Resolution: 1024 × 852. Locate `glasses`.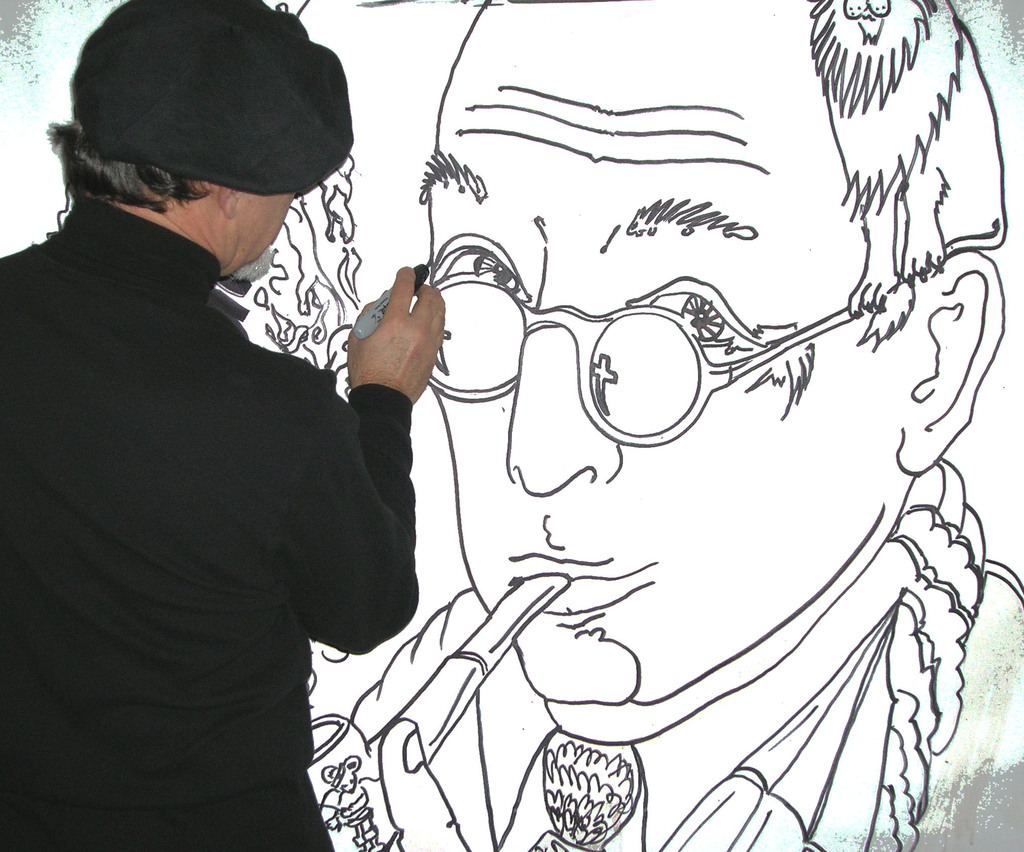
rect(421, 273, 875, 450).
